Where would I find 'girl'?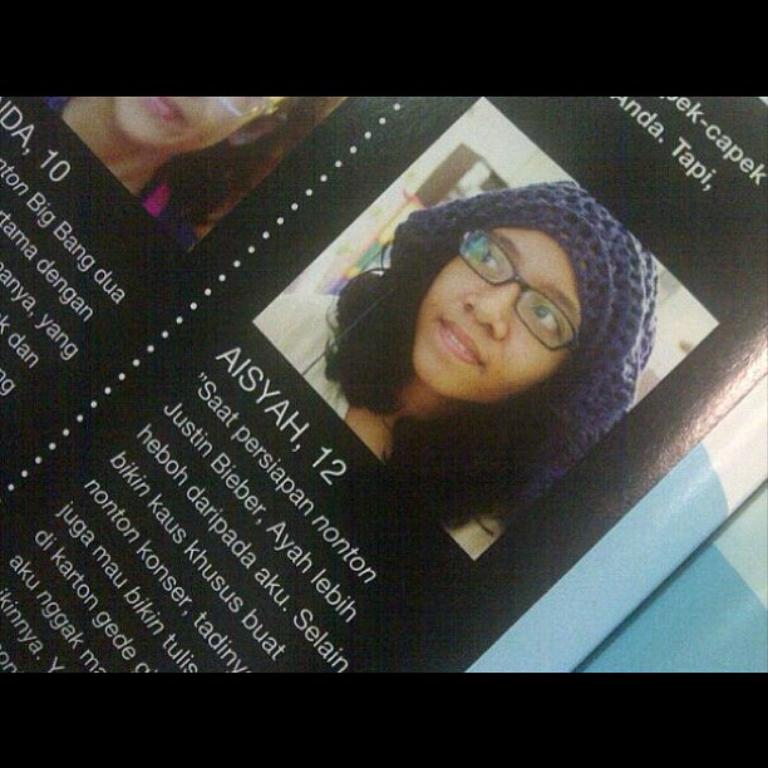
At 255 177 655 567.
